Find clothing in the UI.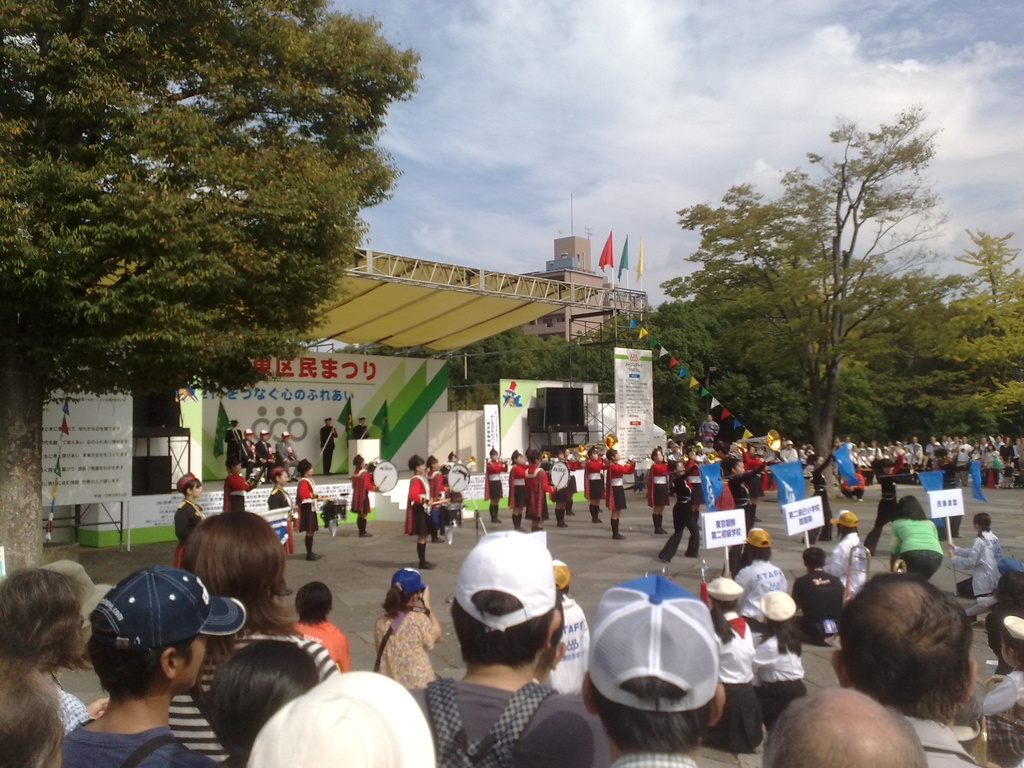
UI element at 398,465,426,560.
